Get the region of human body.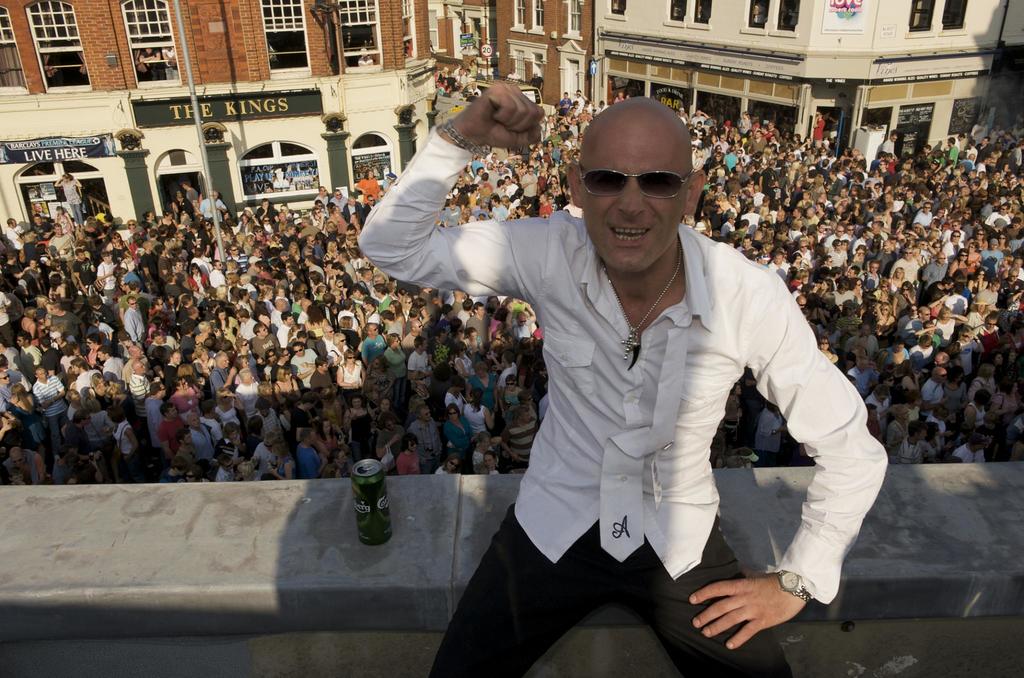
pyautogui.locateOnScreen(875, 151, 885, 161).
